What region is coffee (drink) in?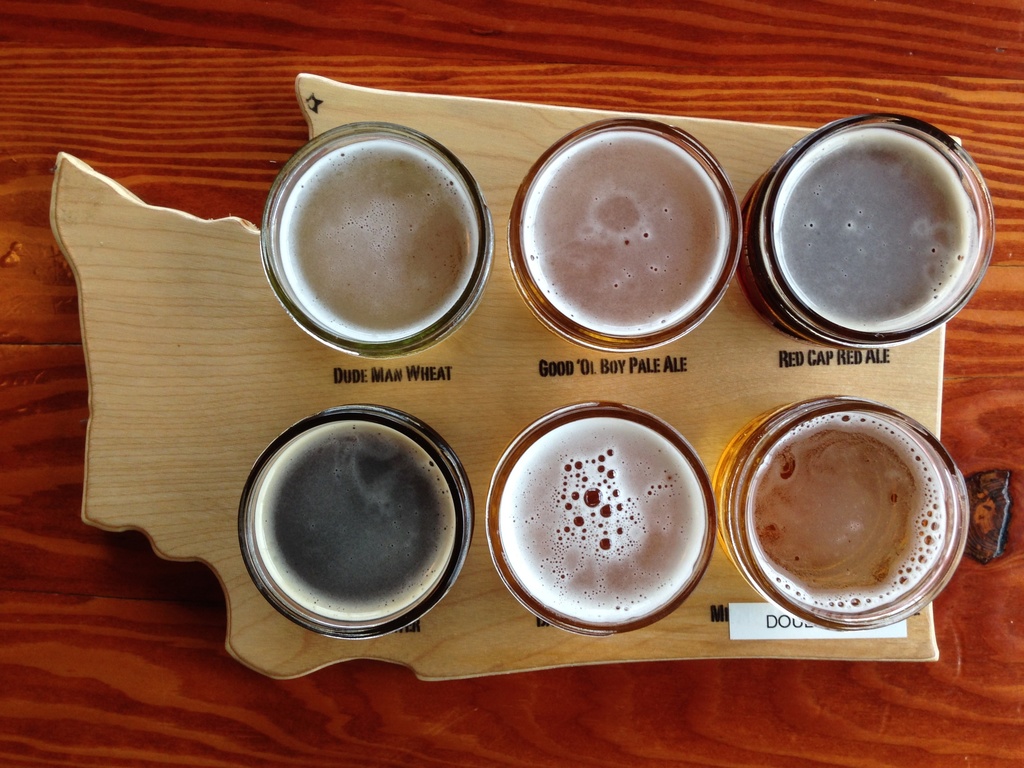
{"x1": 539, "y1": 131, "x2": 729, "y2": 331}.
